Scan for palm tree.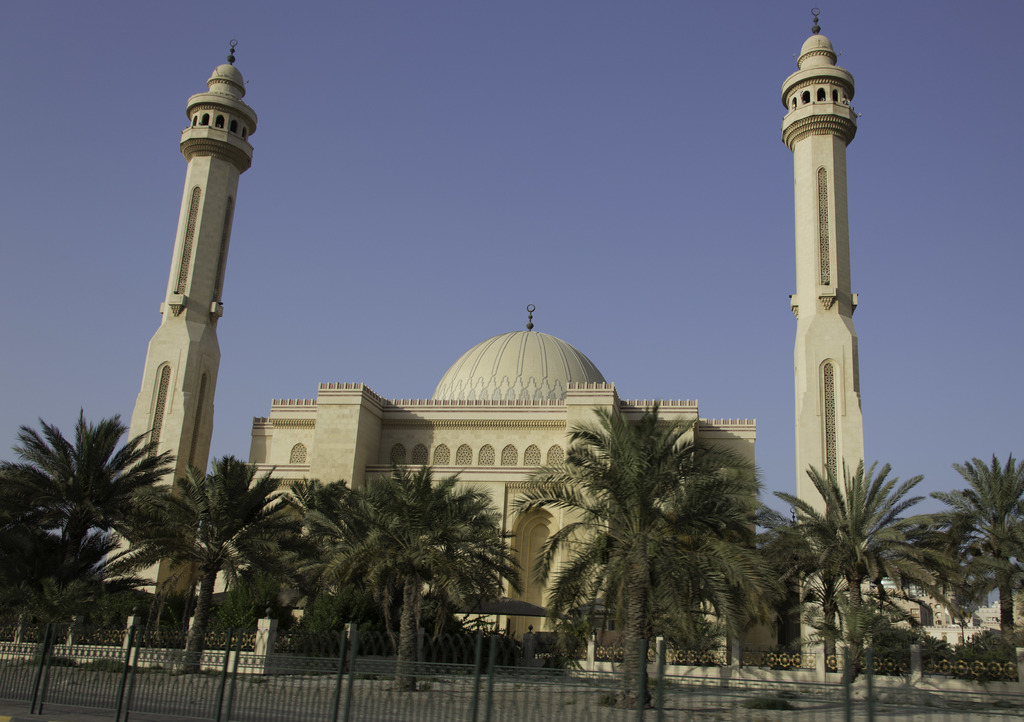
Scan result: x1=605 y1=533 x2=744 y2=651.
